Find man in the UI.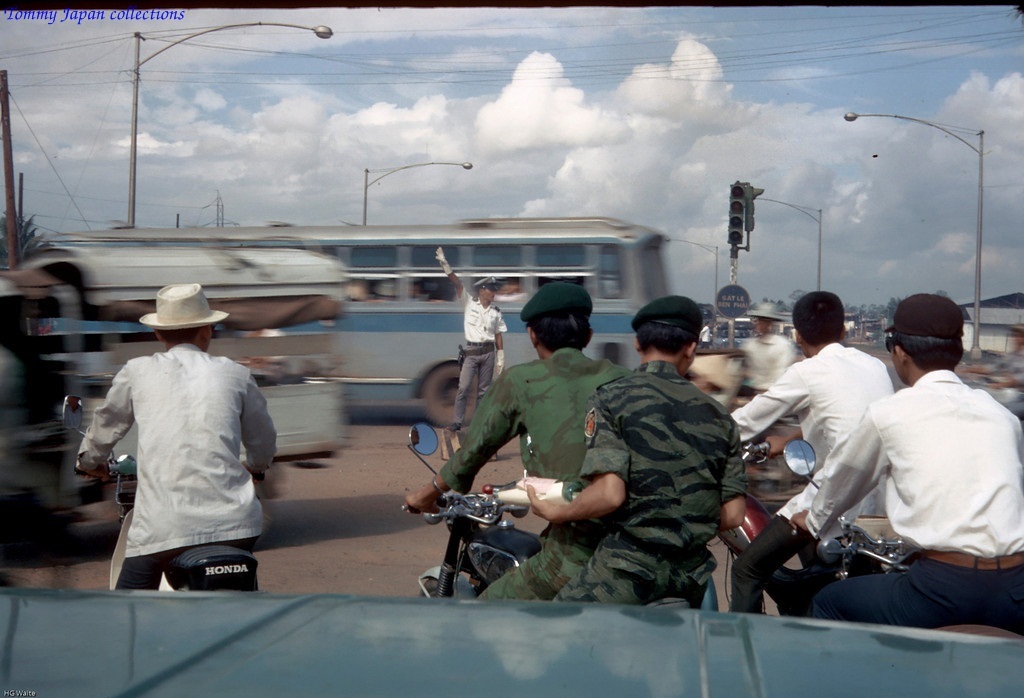
UI element at l=400, t=280, r=635, b=607.
